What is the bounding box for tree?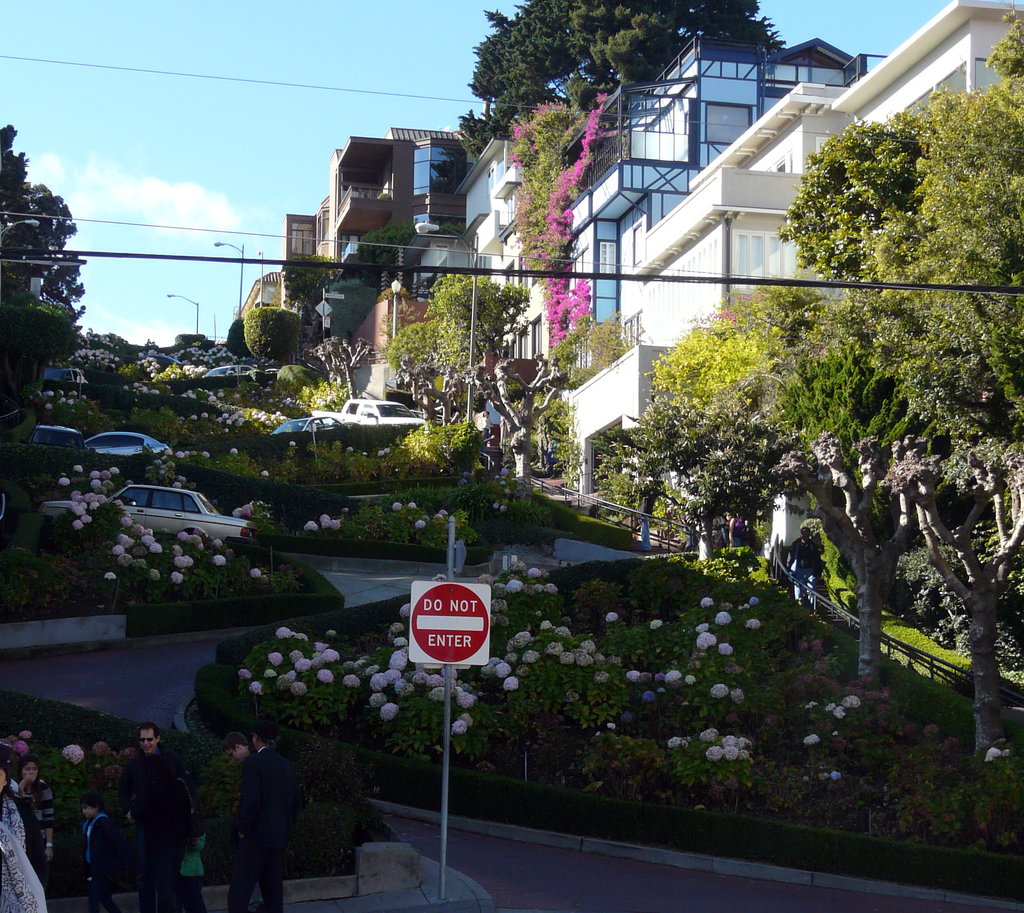
(774, 116, 1023, 751).
